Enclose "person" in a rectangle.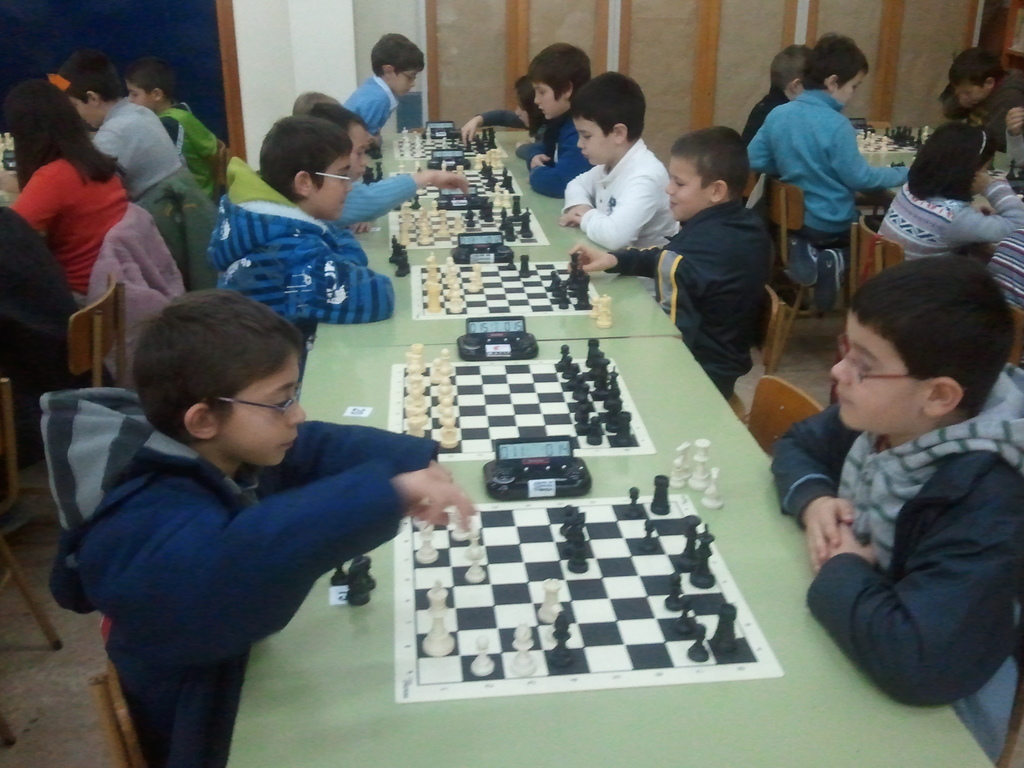
(left=43, top=277, right=466, bottom=730).
